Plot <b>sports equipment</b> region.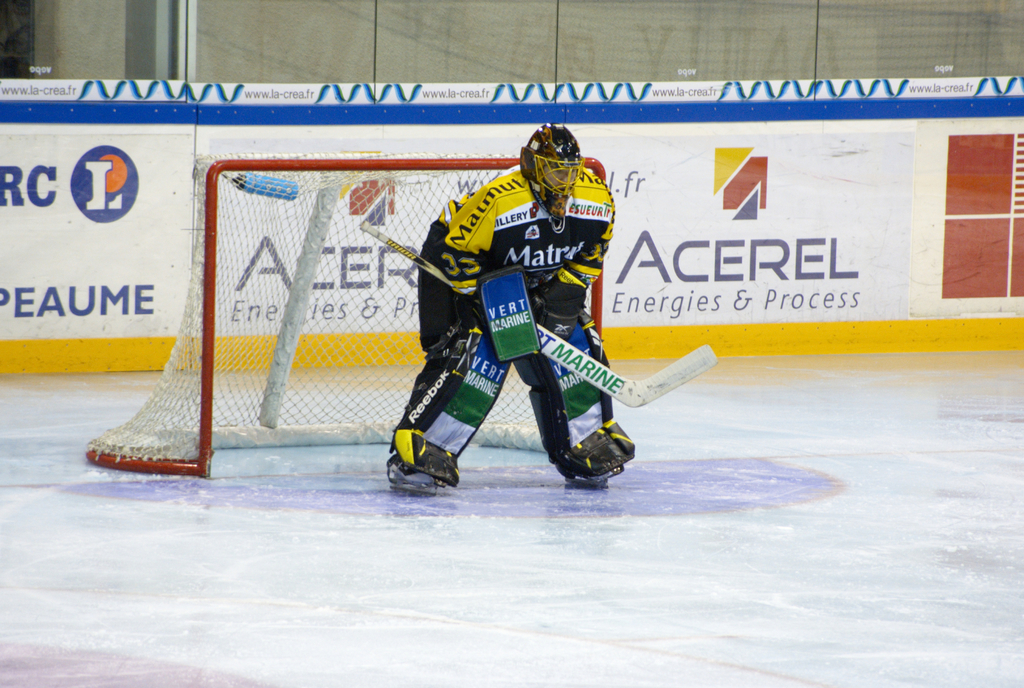
Plotted at bbox(388, 316, 510, 499).
